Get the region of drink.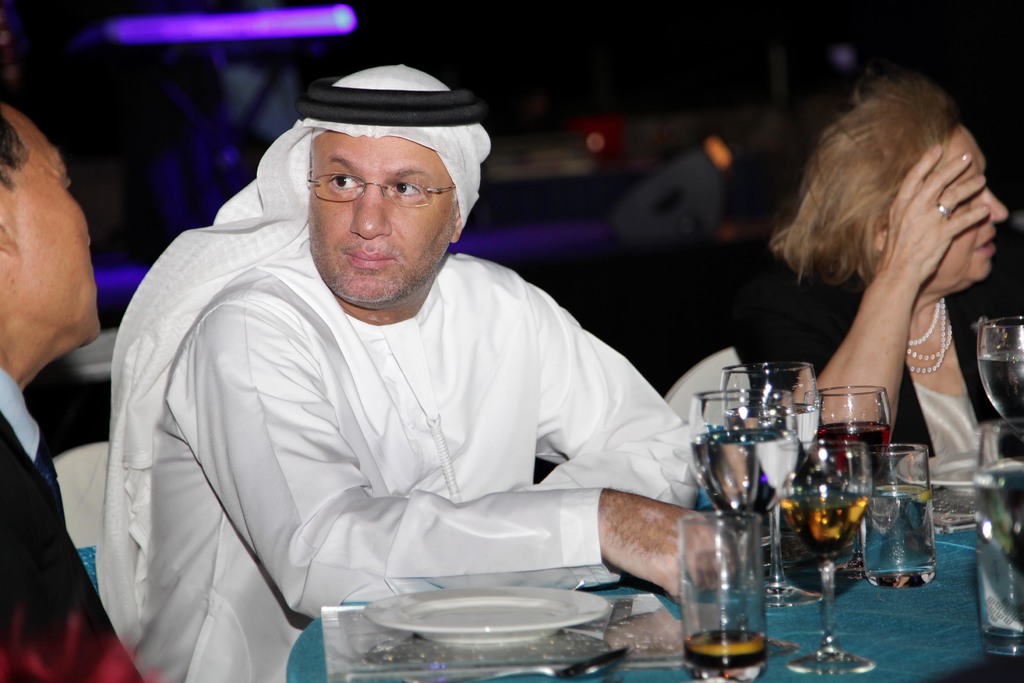
780/490/863/547.
